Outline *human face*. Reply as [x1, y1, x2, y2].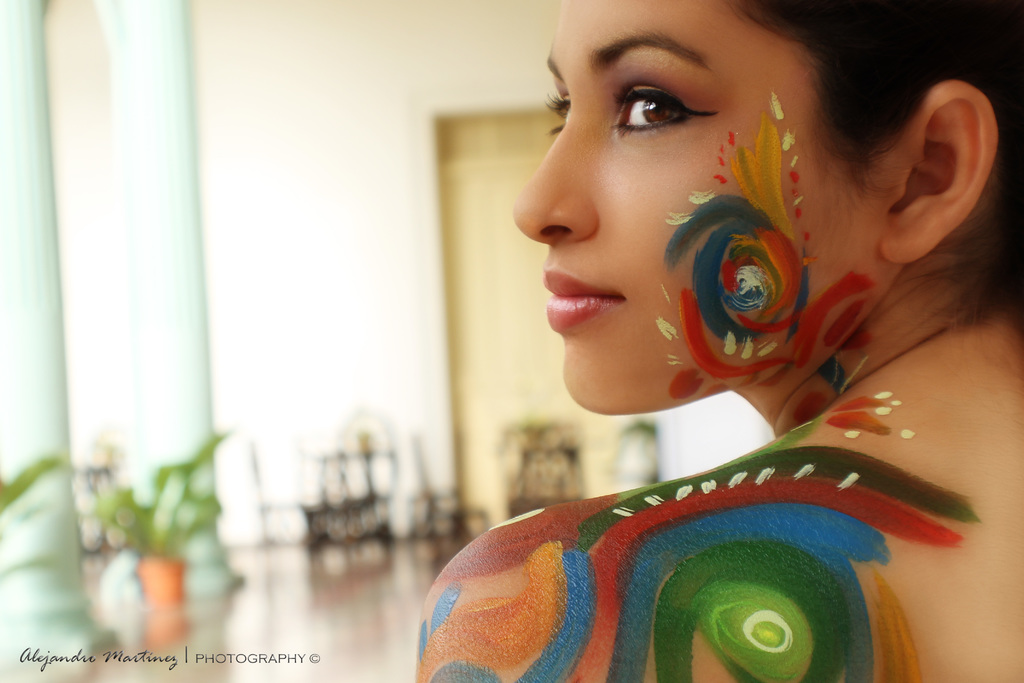
[513, 12, 888, 419].
